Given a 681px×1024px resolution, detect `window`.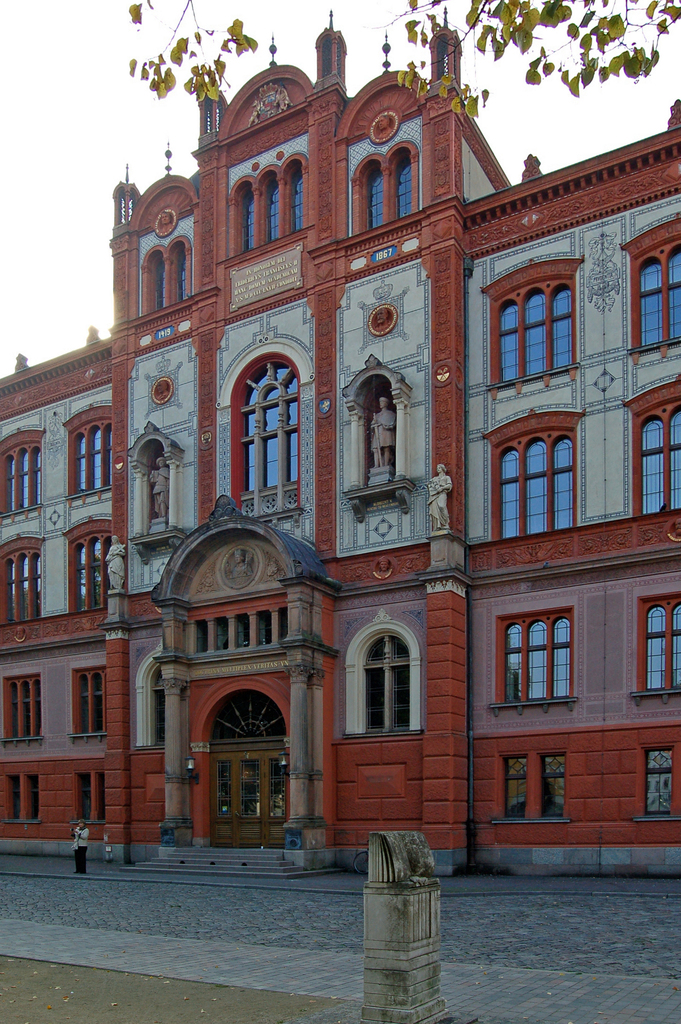
<bbox>612, 204, 680, 353</bbox>.
